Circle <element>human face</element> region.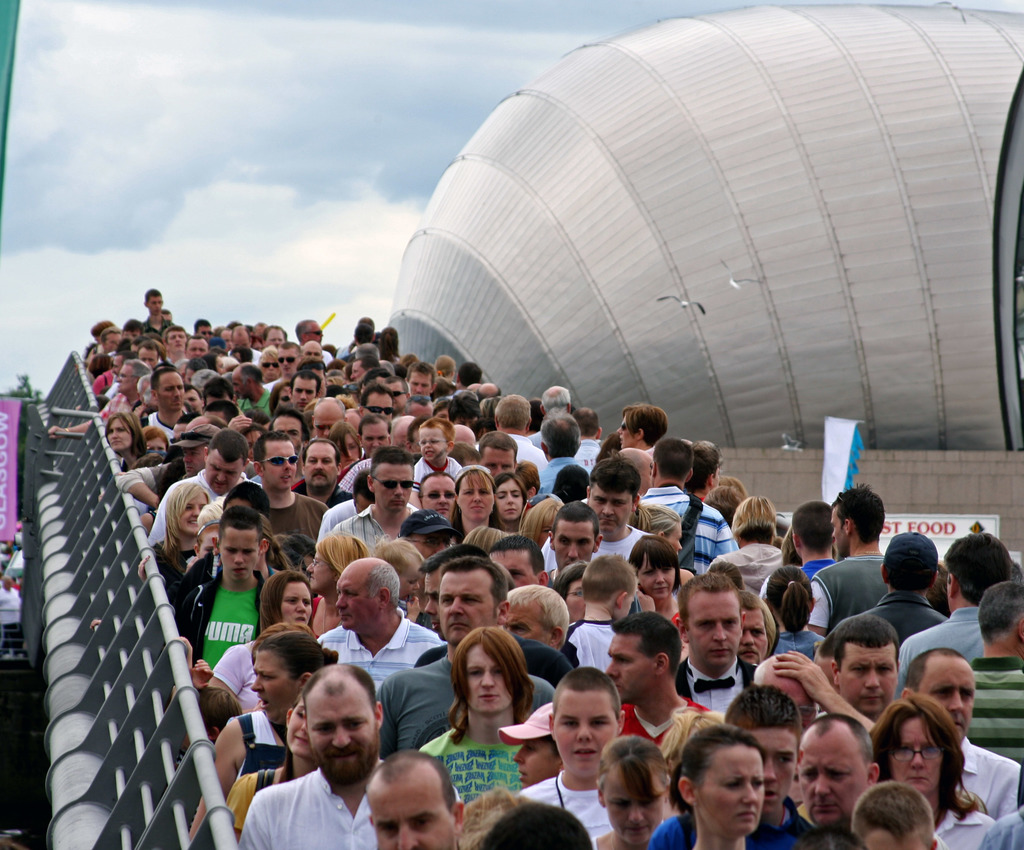
Region: {"x1": 308, "y1": 325, "x2": 324, "y2": 346}.
